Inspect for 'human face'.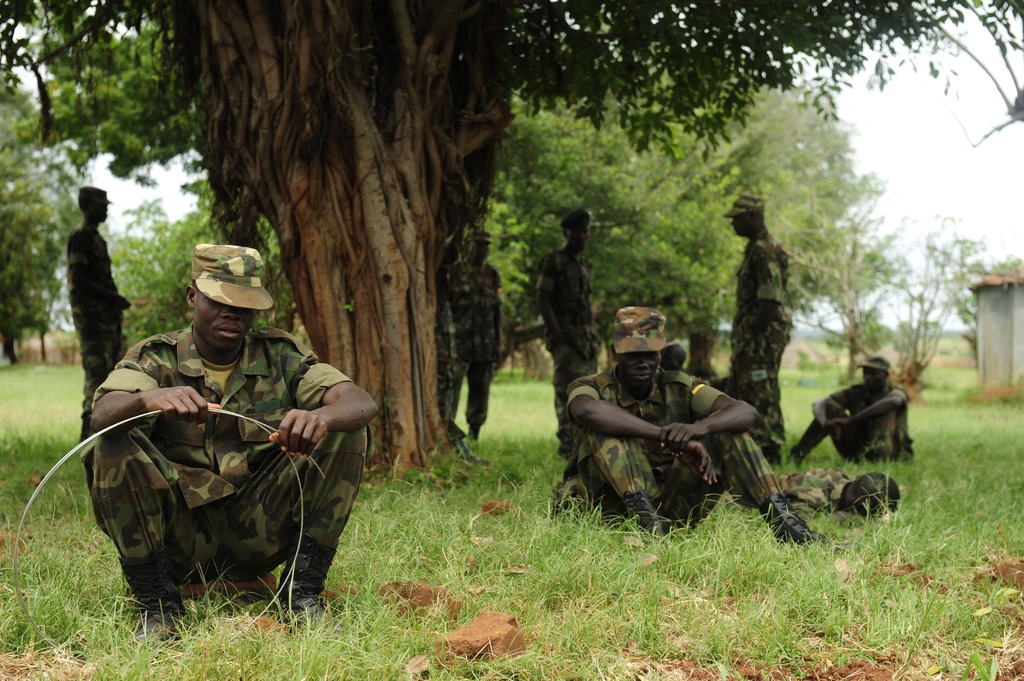
Inspection: left=866, top=371, right=883, bottom=390.
